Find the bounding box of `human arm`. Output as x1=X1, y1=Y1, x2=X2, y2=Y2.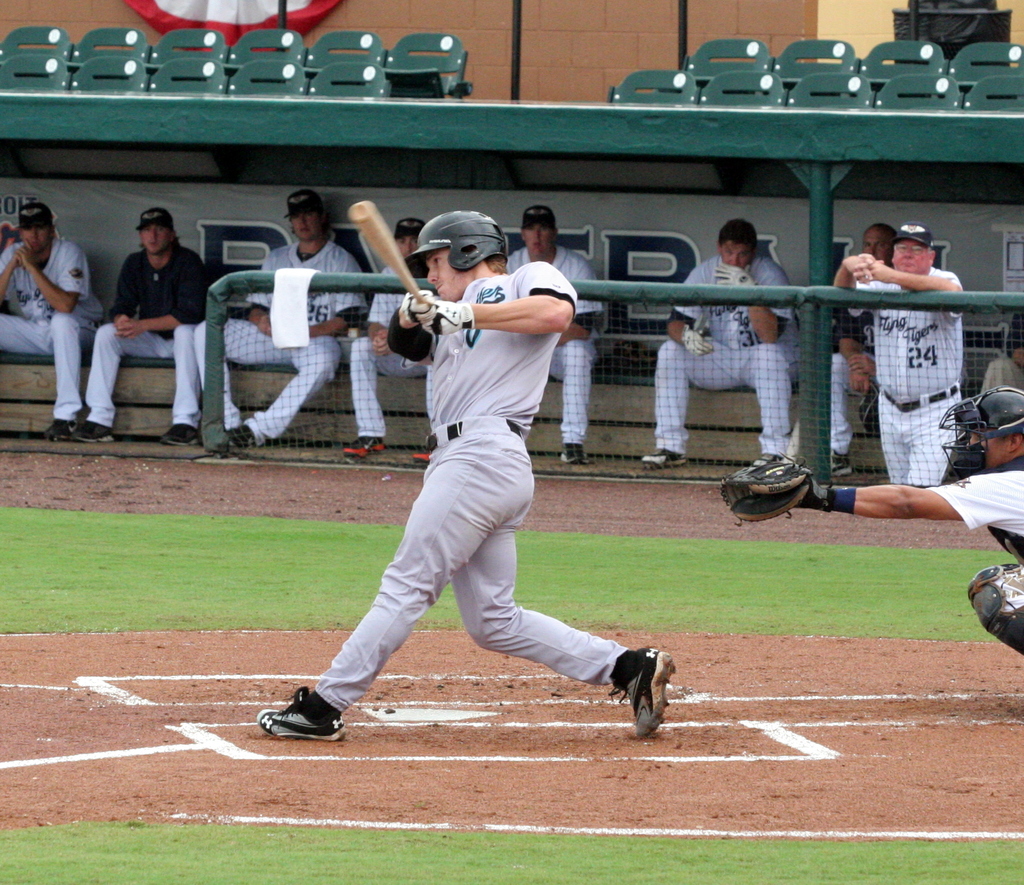
x1=17, y1=241, x2=90, y2=311.
